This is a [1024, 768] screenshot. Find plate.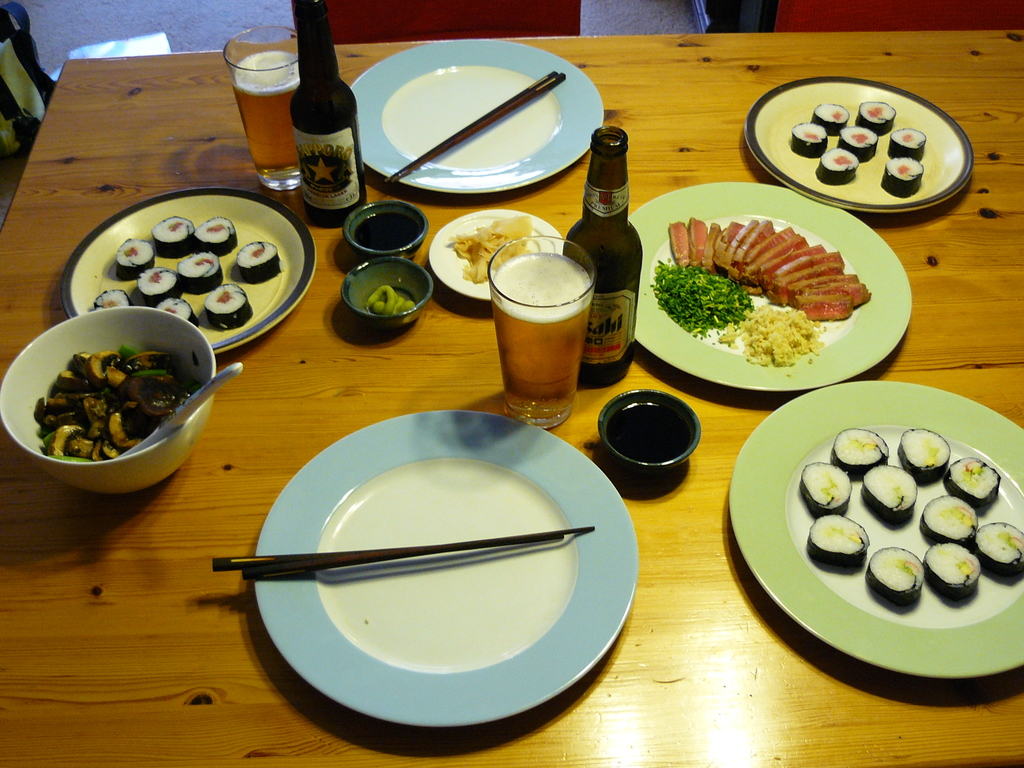
Bounding box: rect(346, 42, 609, 199).
